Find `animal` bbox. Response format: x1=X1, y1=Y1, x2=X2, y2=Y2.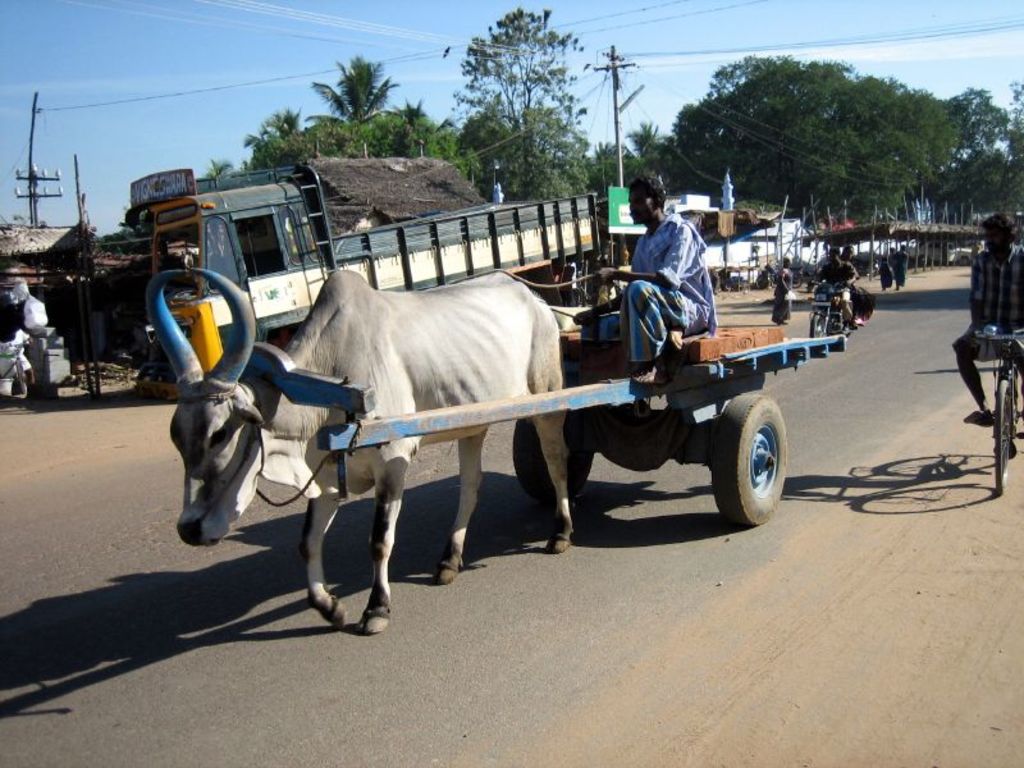
x1=147, y1=264, x2=576, y2=632.
